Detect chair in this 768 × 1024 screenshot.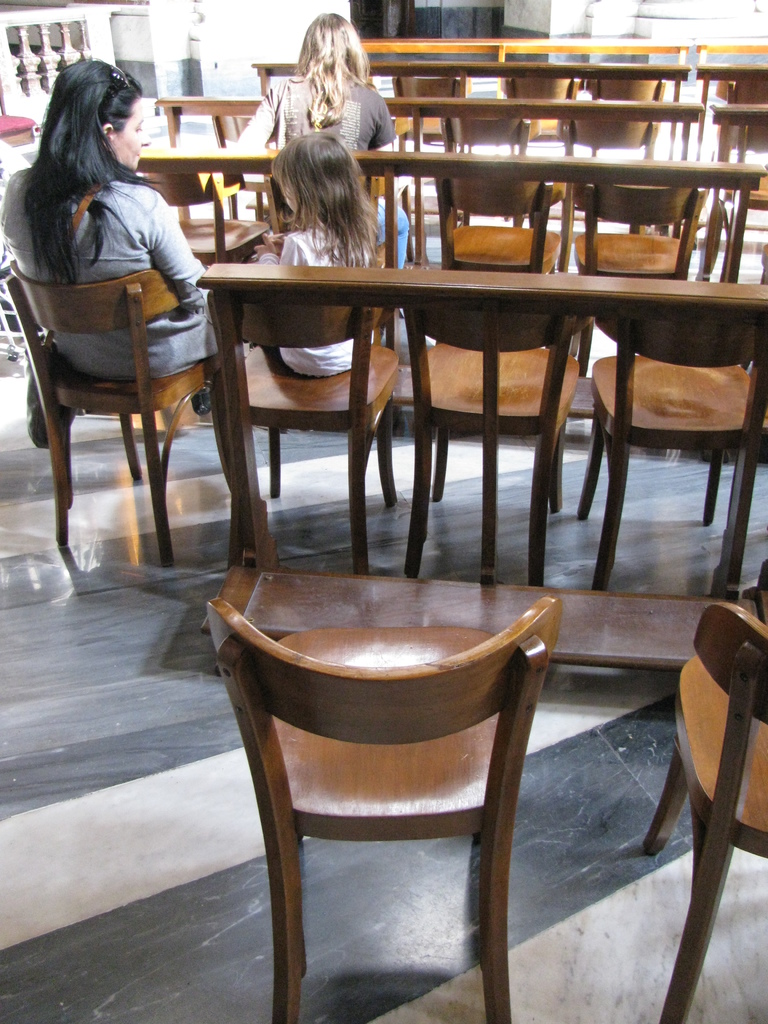
Detection: (left=0, top=268, right=230, bottom=573).
